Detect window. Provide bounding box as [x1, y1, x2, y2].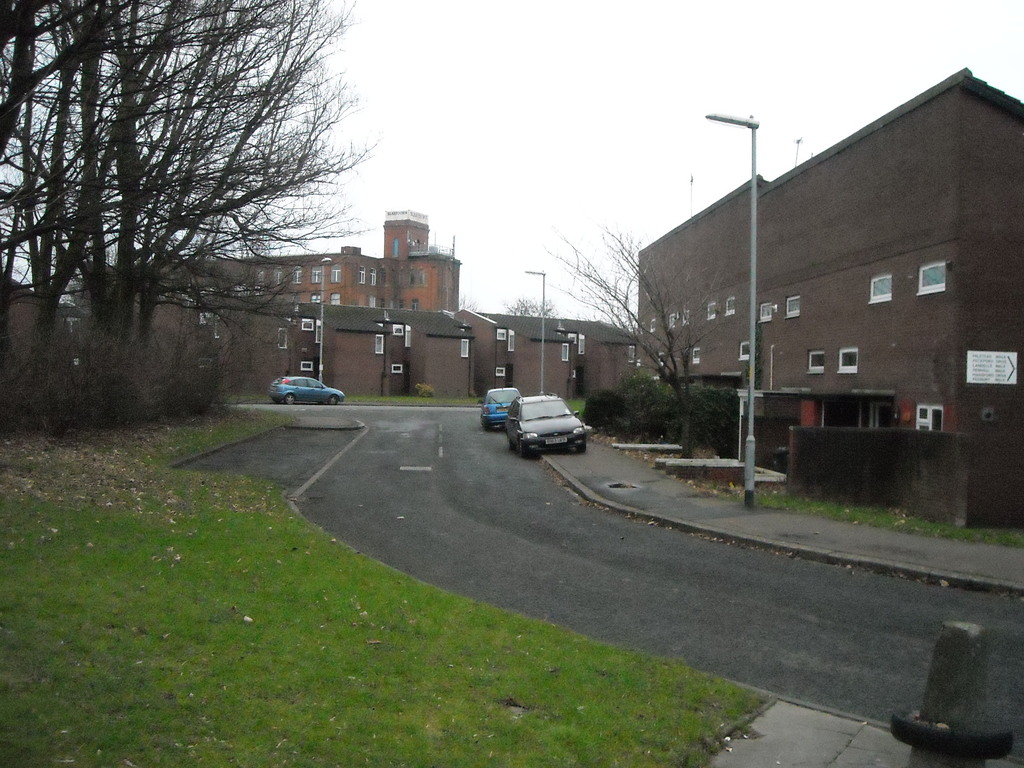
[909, 250, 957, 297].
